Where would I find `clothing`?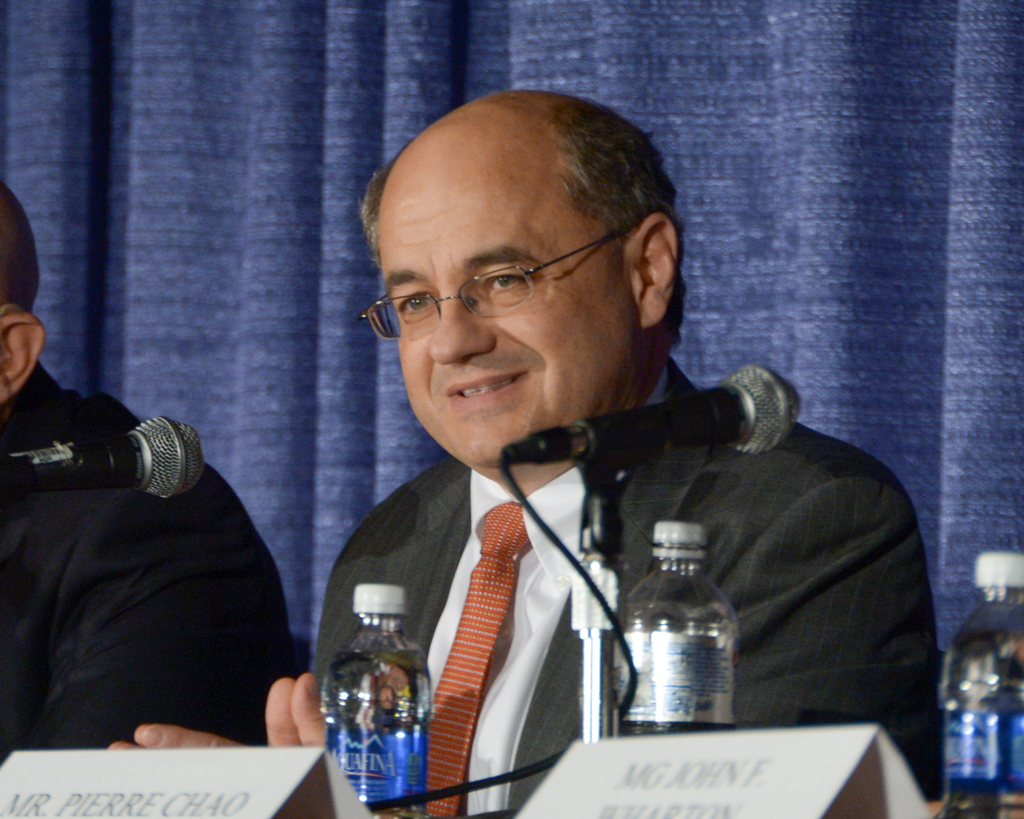
At [278, 442, 964, 818].
